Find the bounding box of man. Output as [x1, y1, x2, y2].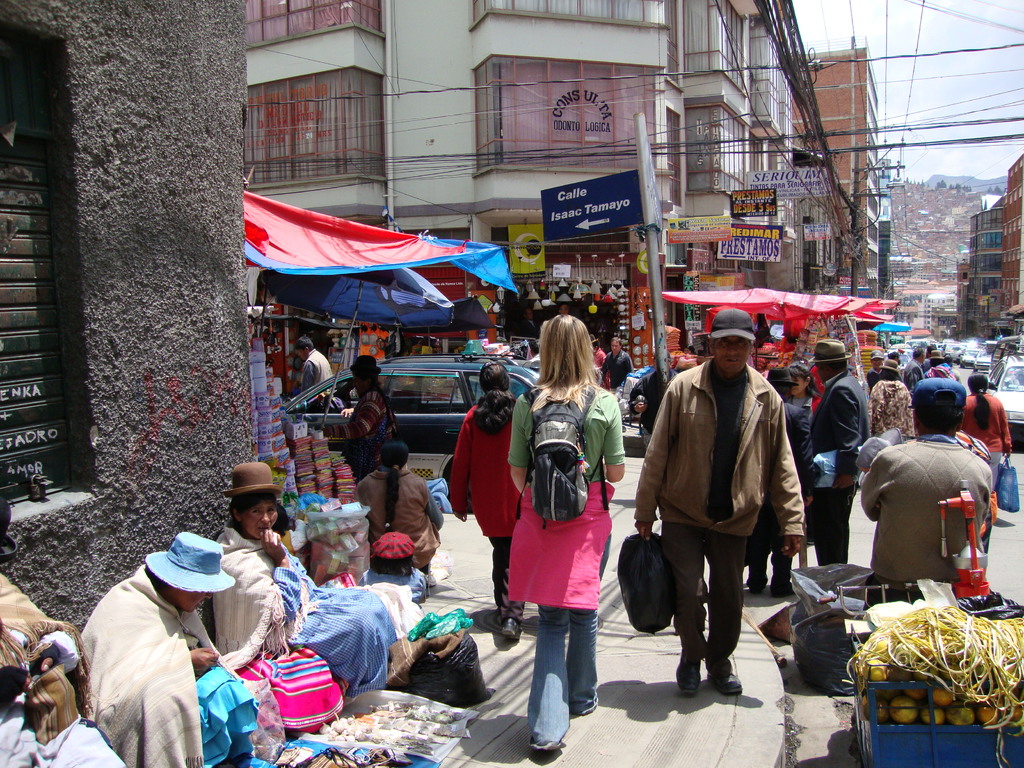
[520, 310, 545, 339].
